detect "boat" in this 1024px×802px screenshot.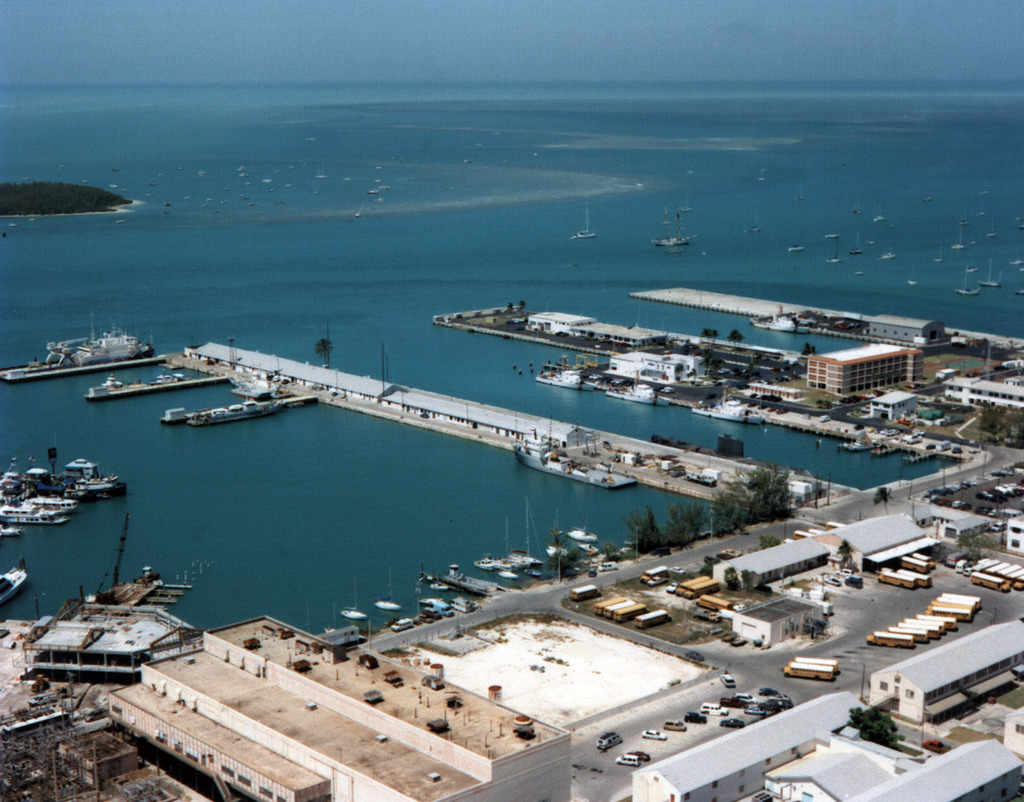
Detection: BBox(28, 488, 72, 510).
